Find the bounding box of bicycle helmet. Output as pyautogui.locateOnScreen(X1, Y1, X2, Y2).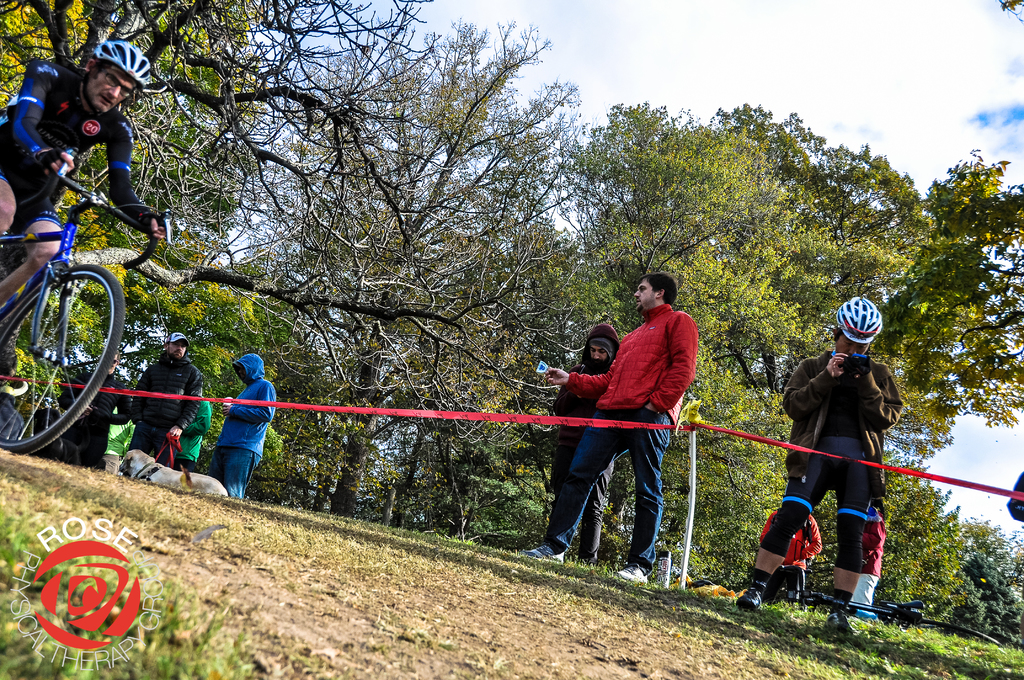
pyautogui.locateOnScreen(831, 294, 886, 346).
